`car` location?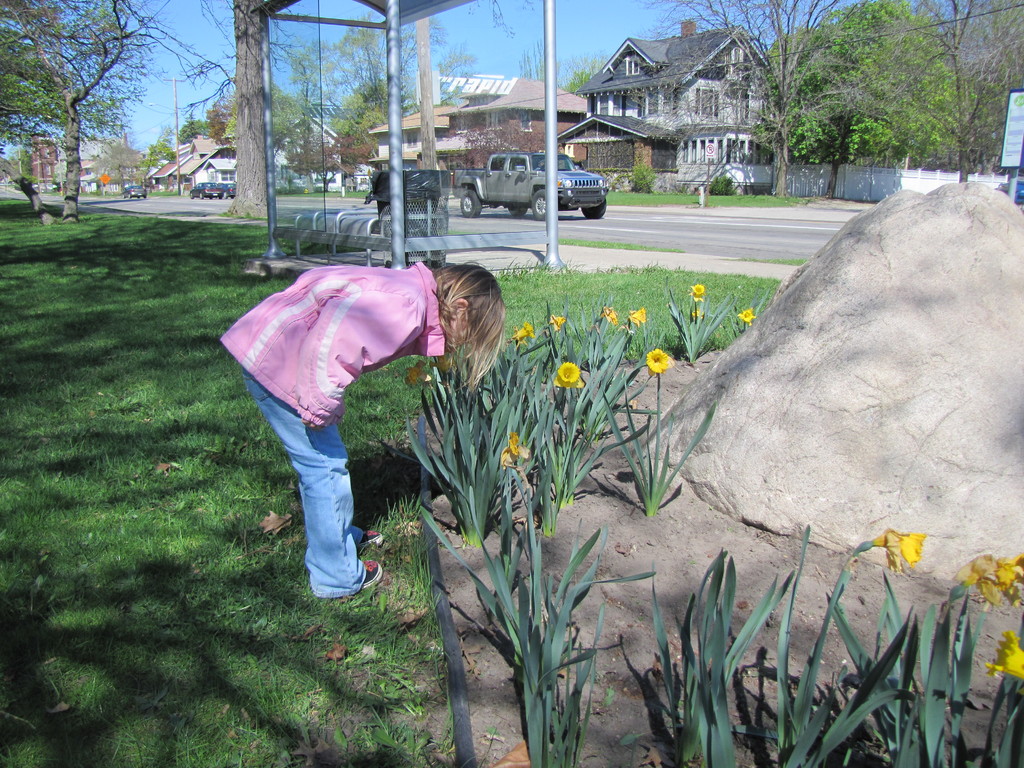
223:181:234:193
